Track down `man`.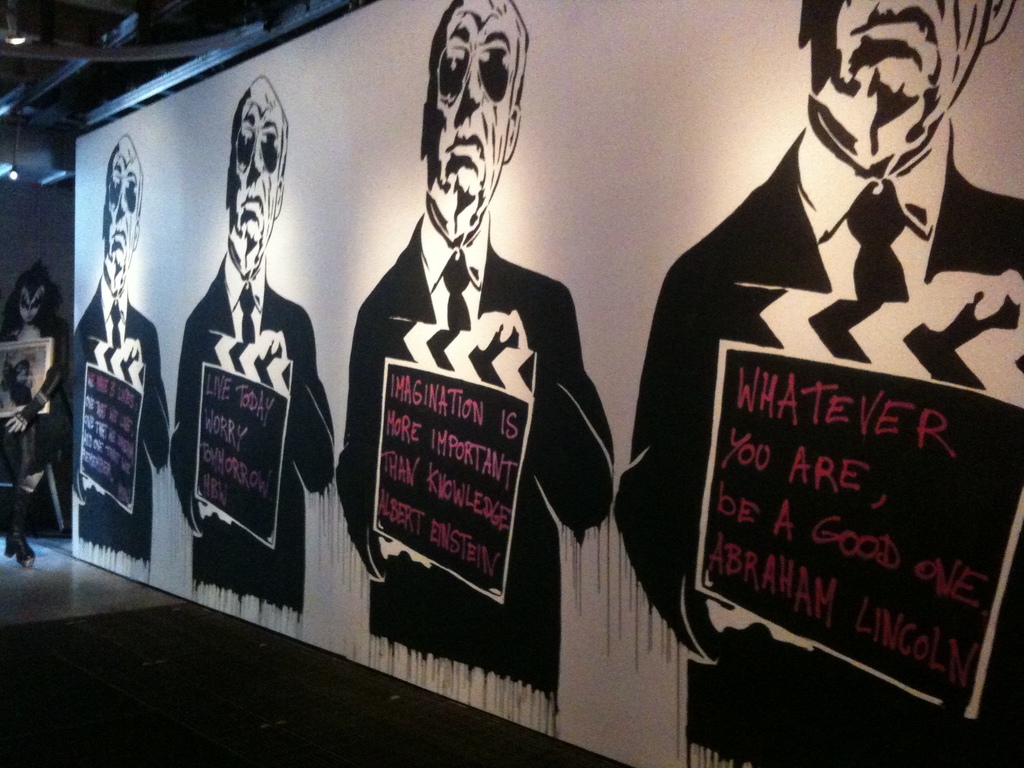
Tracked to l=71, t=132, r=169, b=559.
